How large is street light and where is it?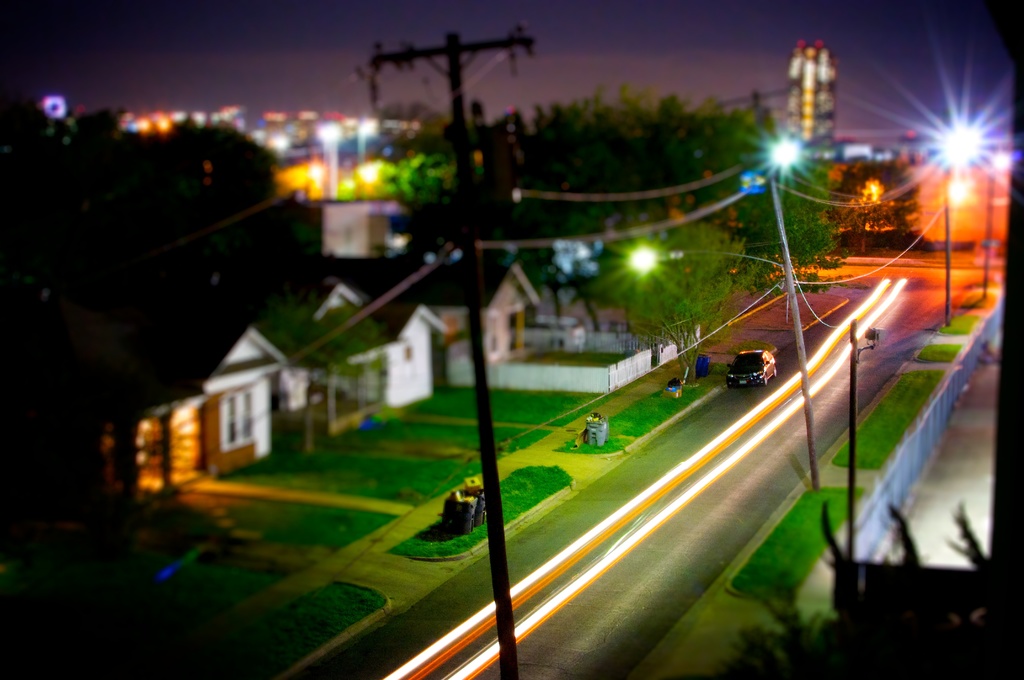
Bounding box: 977, 149, 1020, 302.
